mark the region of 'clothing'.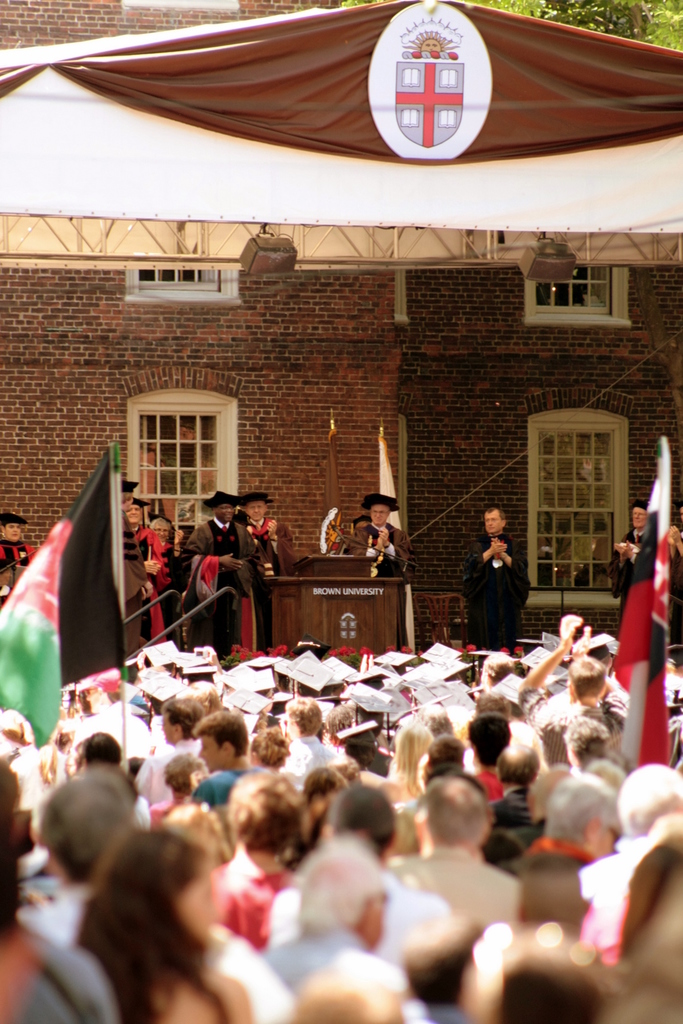
Region: bbox=(333, 518, 409, 674).
